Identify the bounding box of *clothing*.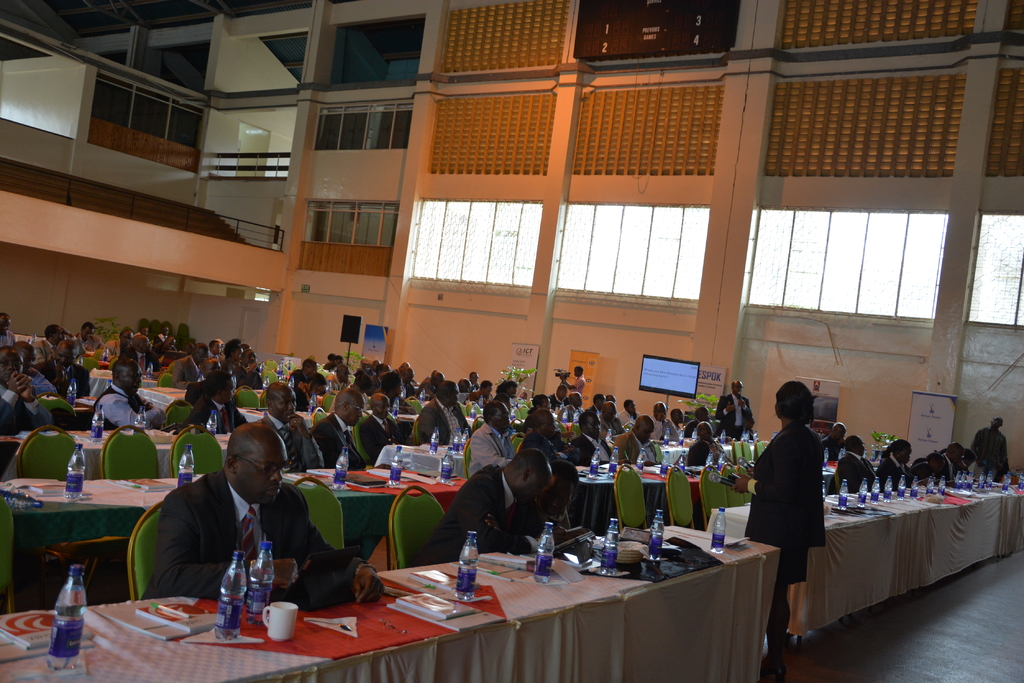
154 333 170 343.
